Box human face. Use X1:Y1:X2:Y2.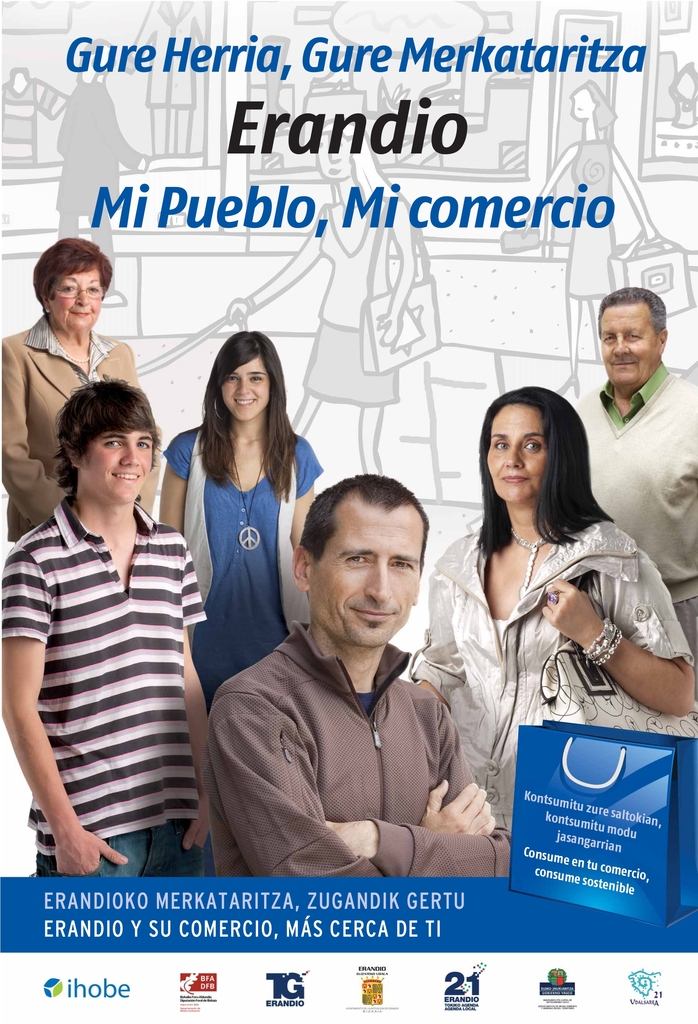
93:430:159:500.
